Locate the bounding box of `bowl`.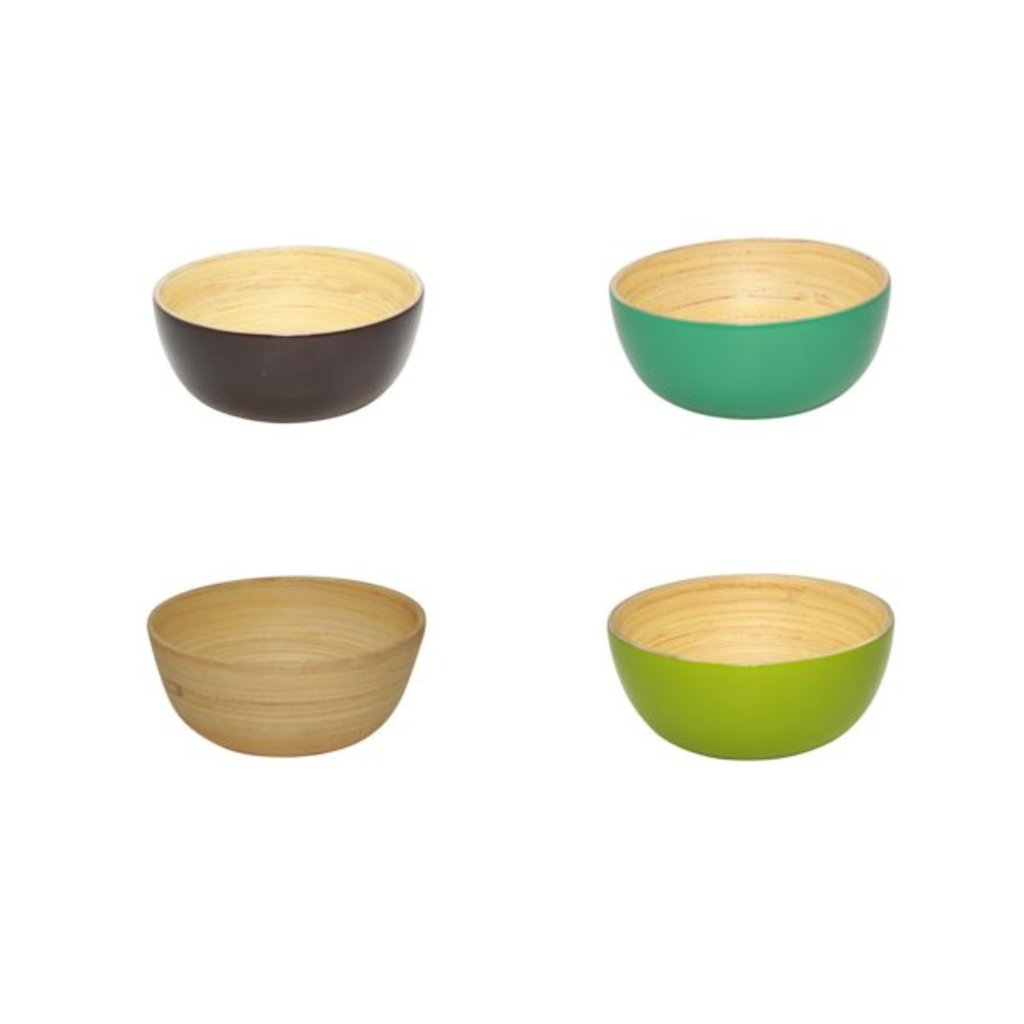
Bounding box: (x1=145, y1=241, x2=422, y2=427).
